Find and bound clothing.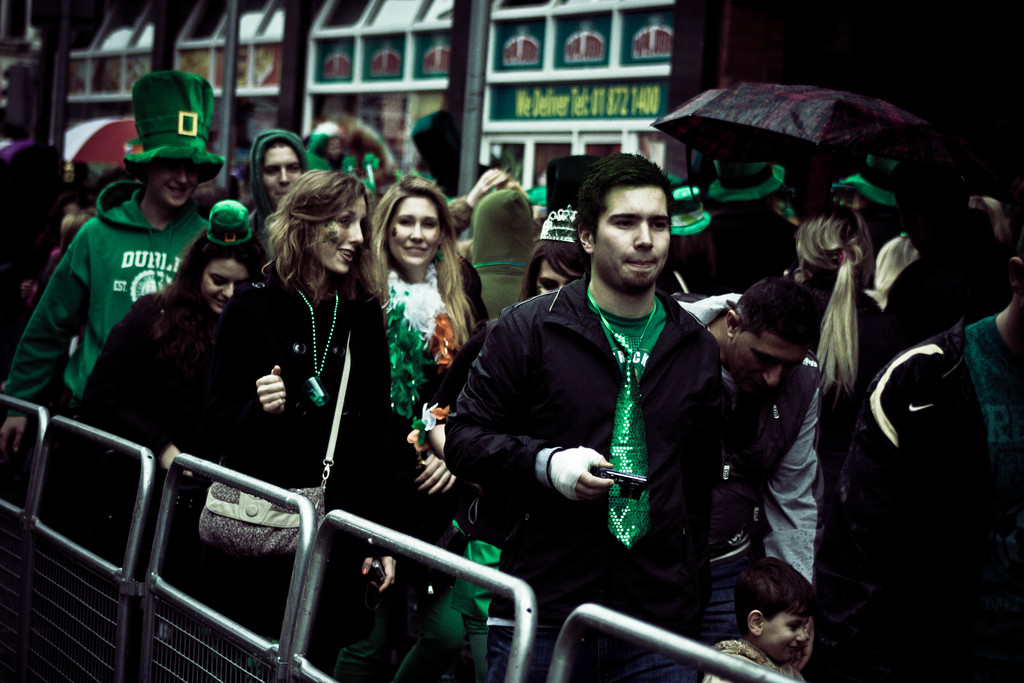
Bound: (642,288,818,682).
